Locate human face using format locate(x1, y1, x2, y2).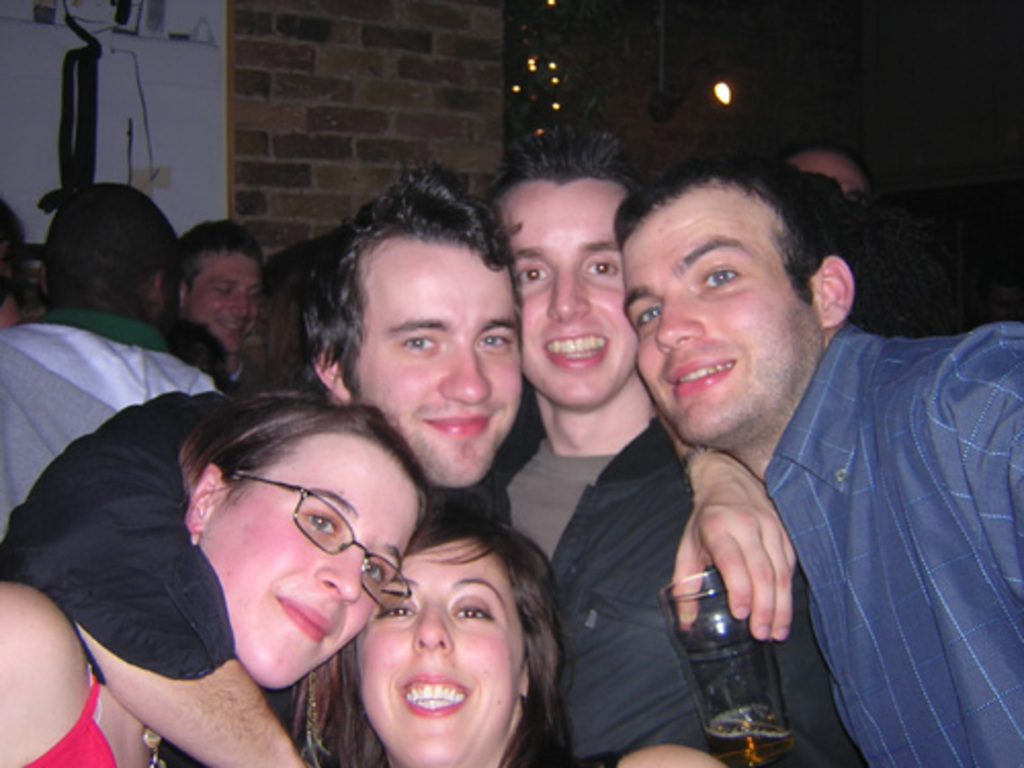
locate(621, 184, 821, 446).
